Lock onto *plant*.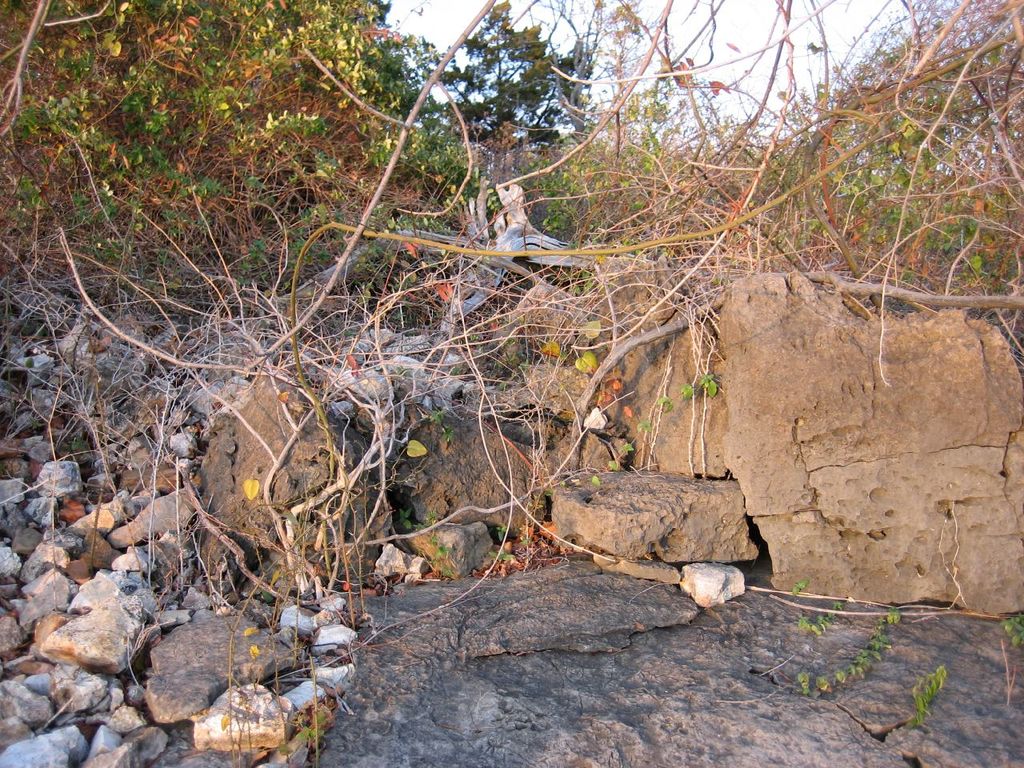
Locked: [left=994, top=609, right=1023, bottom=658].
